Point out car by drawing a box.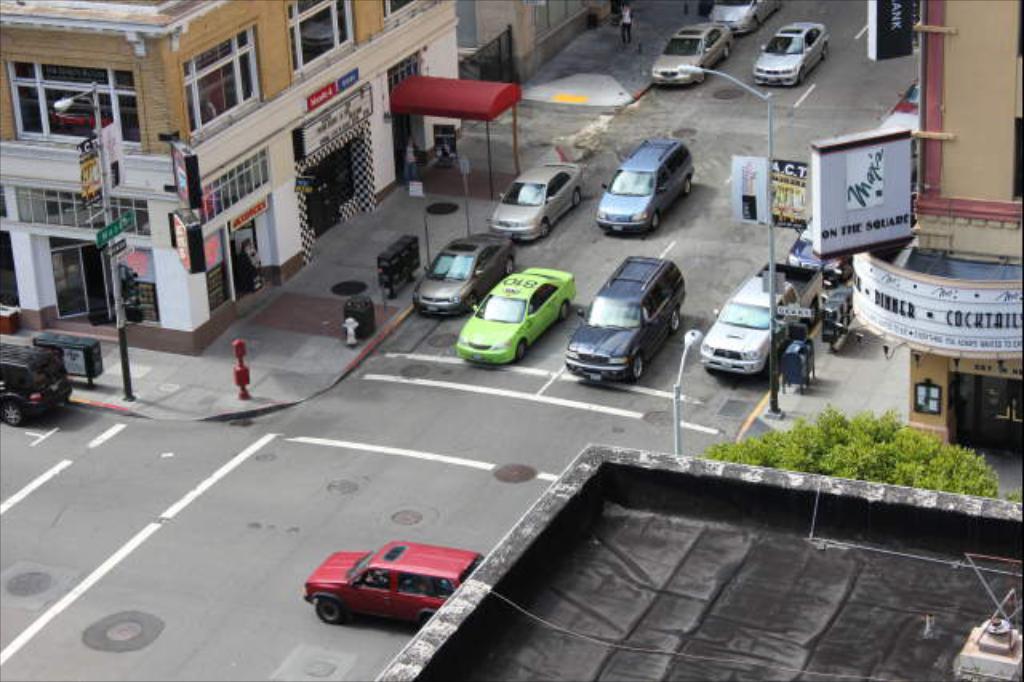
{"left": 653, "top": 22, "right": 736, "bottom": 86}.
